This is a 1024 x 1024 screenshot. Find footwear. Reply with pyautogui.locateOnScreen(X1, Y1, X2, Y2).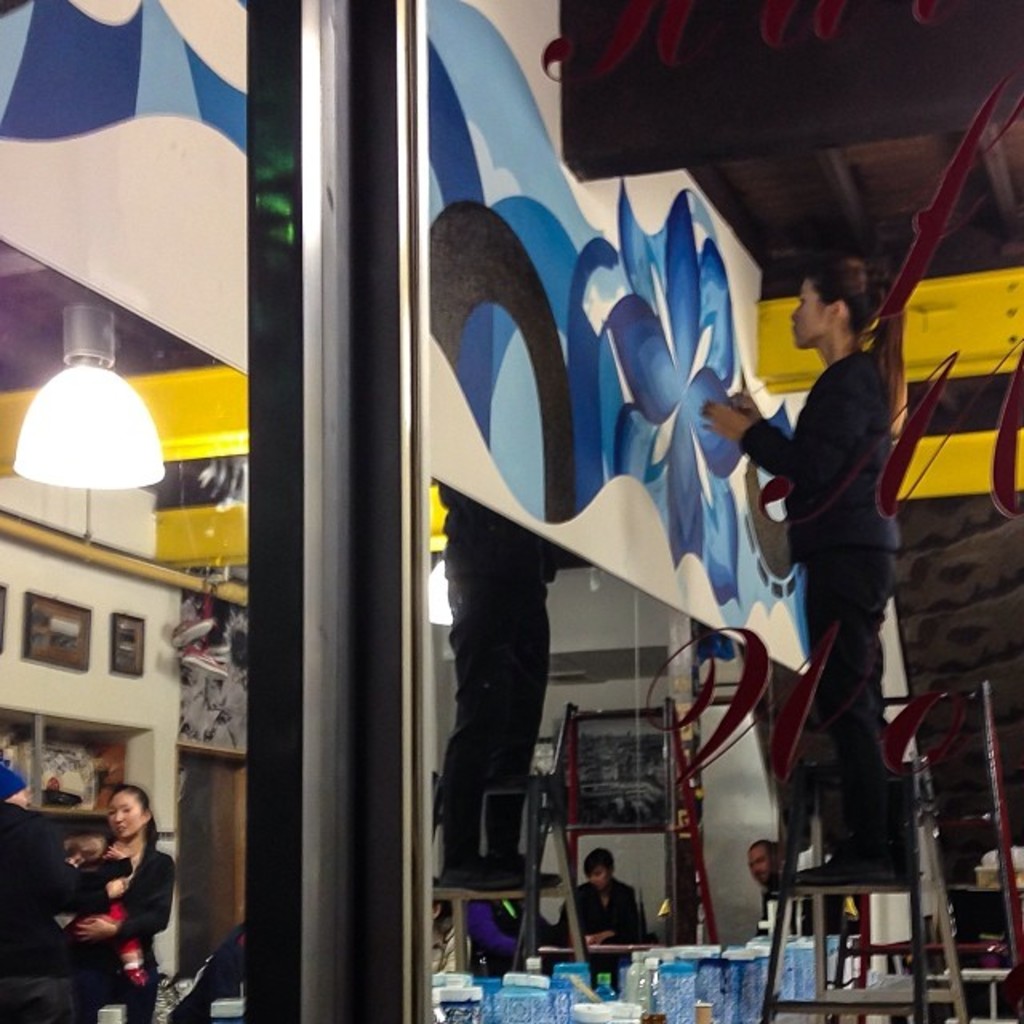
pyautogui.locateOnScreen(800, 843, 901, 896).
